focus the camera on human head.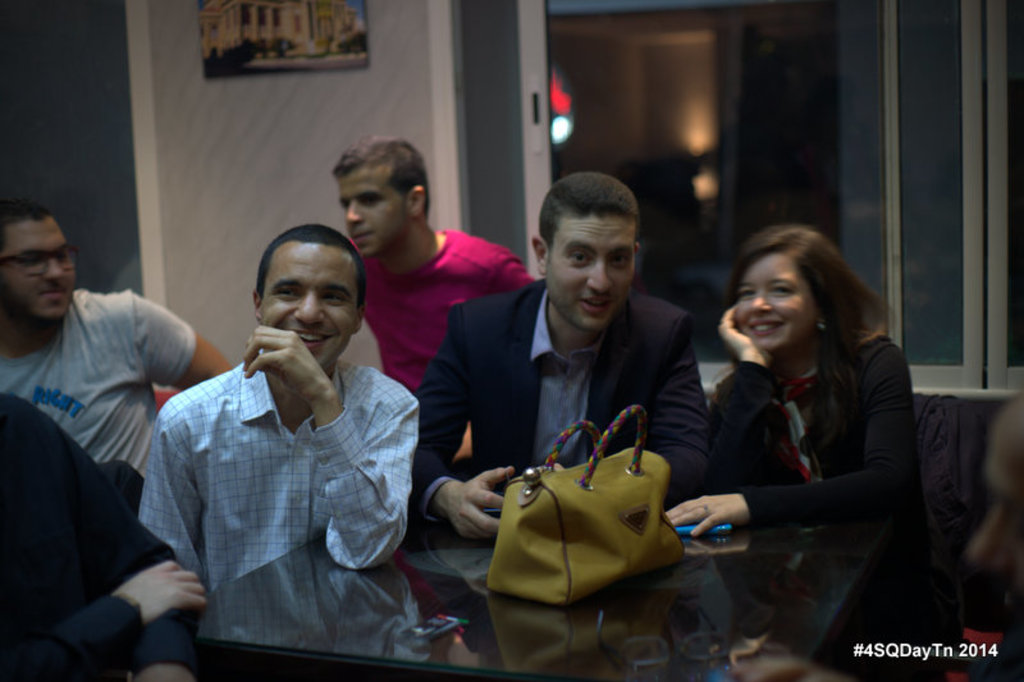
Focus region: (x1=733, y1=230, x2=837, y2=357).
